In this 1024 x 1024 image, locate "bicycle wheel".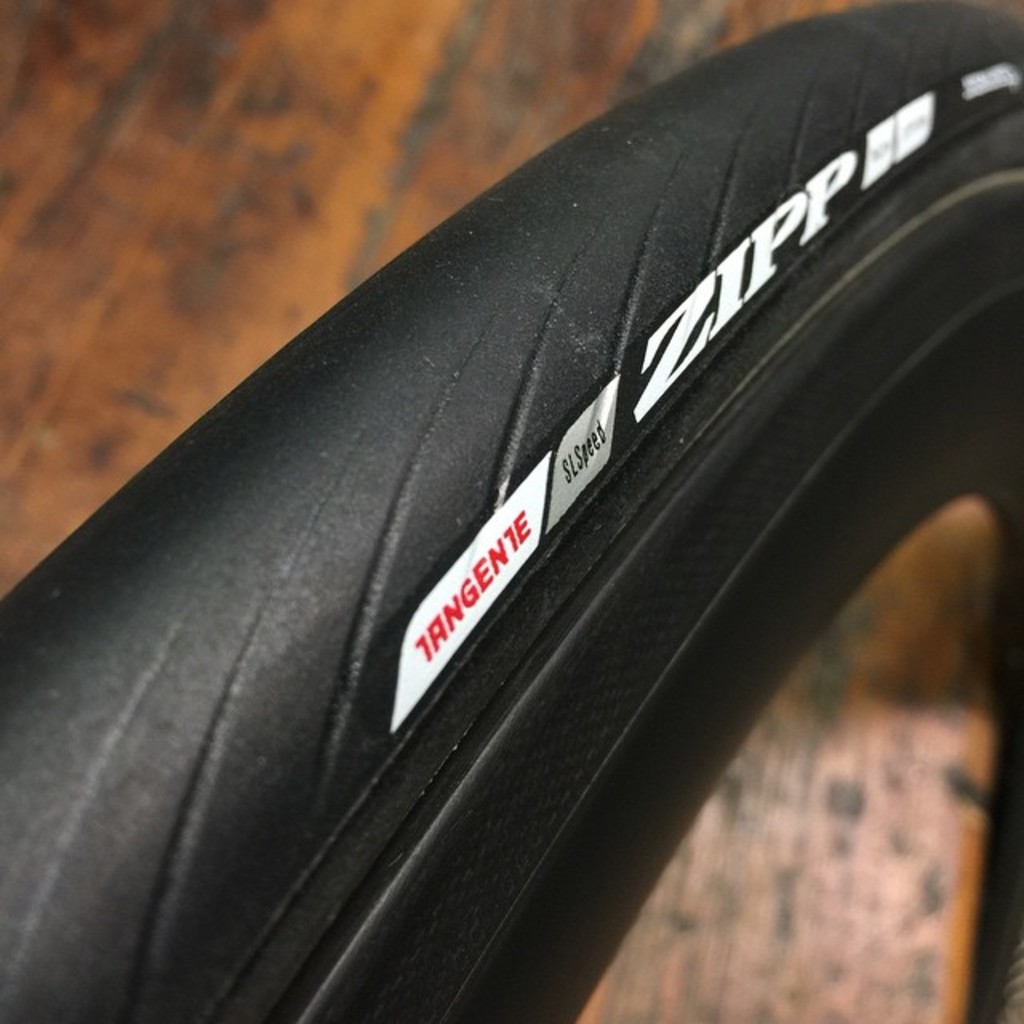
Bounding box: {"left": 62, "top": 0, "right": 1023, "bottom": 1023}.
